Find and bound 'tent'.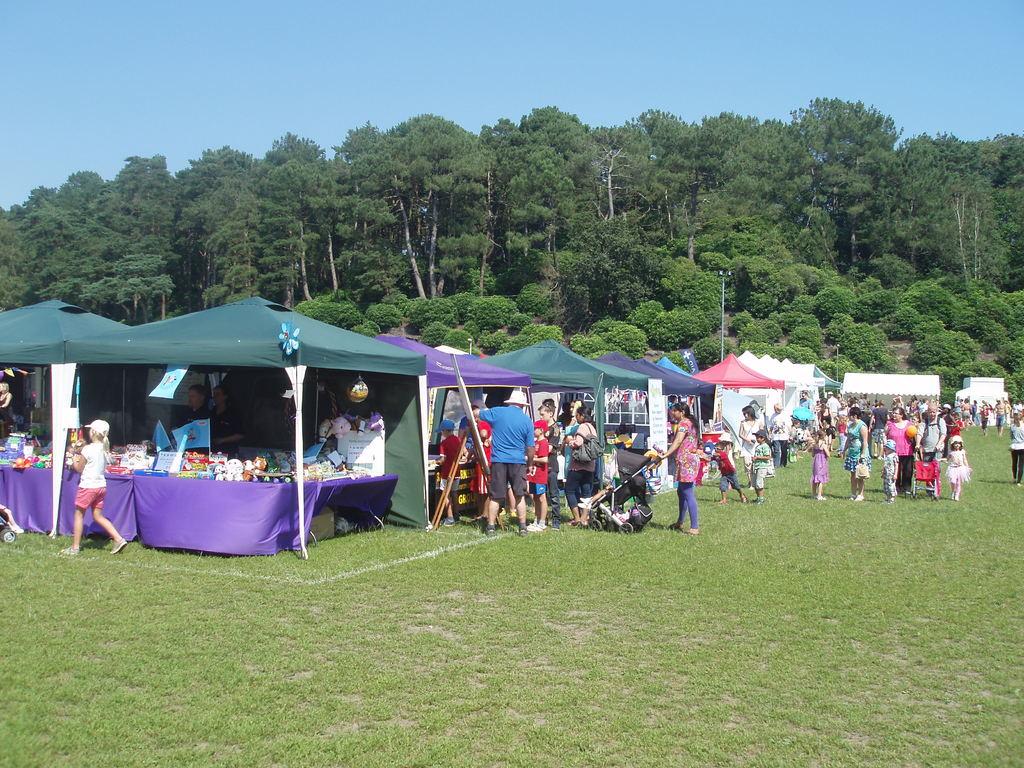
Bound: <box>0,294,118,532</box>.
